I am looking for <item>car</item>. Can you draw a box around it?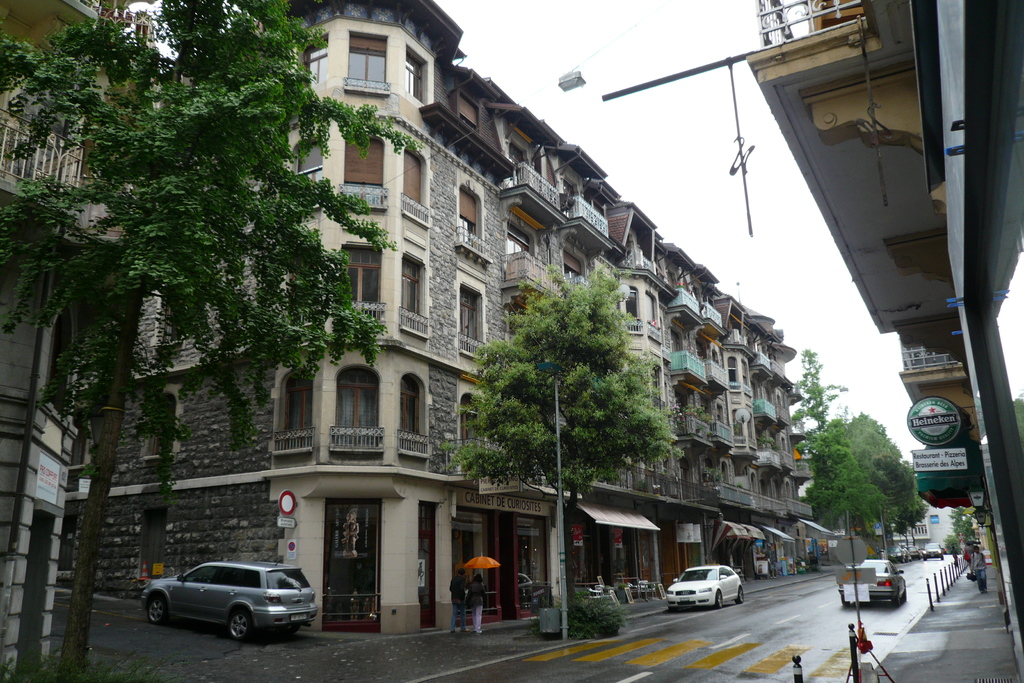
Sure, the bounding box is region(836, 559, 908, 605).
